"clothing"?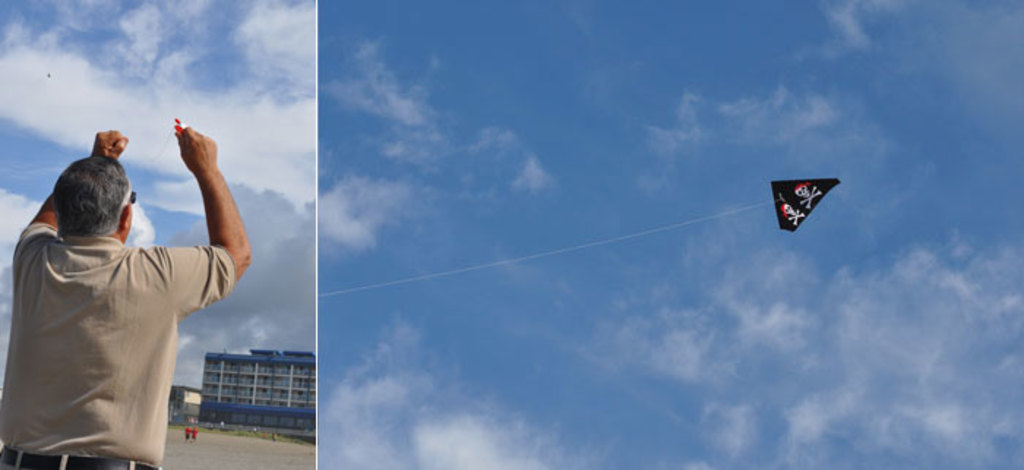
box=[0, 174, 202, 458]
